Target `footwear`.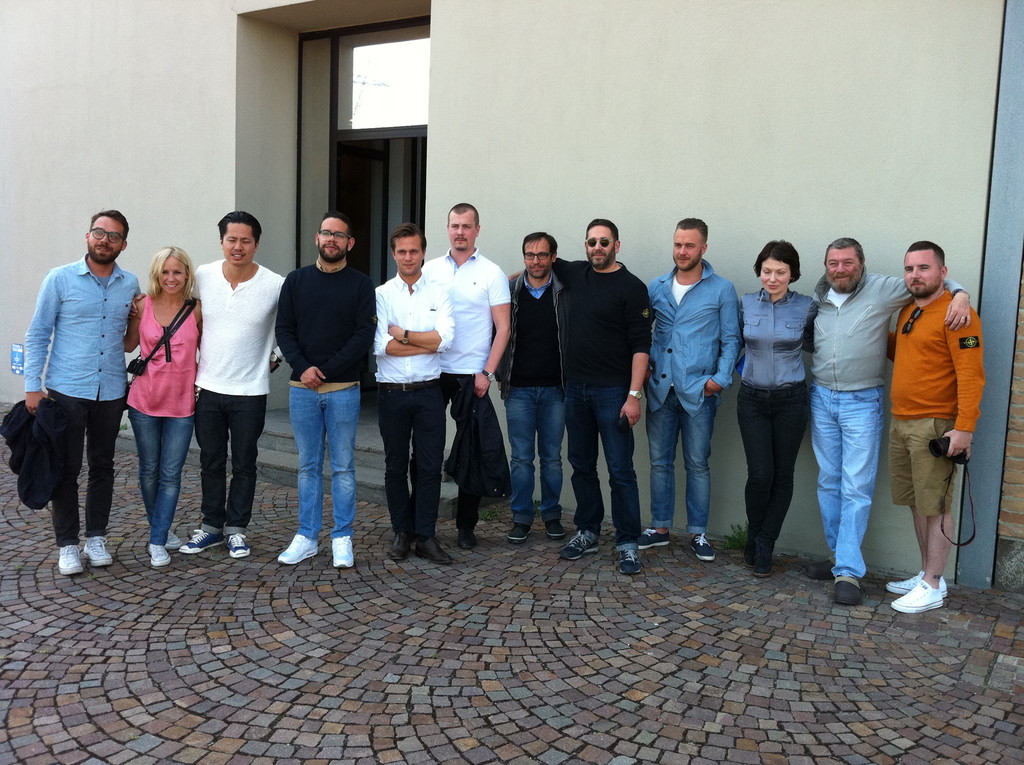
Target region: 149 542 170 568.
